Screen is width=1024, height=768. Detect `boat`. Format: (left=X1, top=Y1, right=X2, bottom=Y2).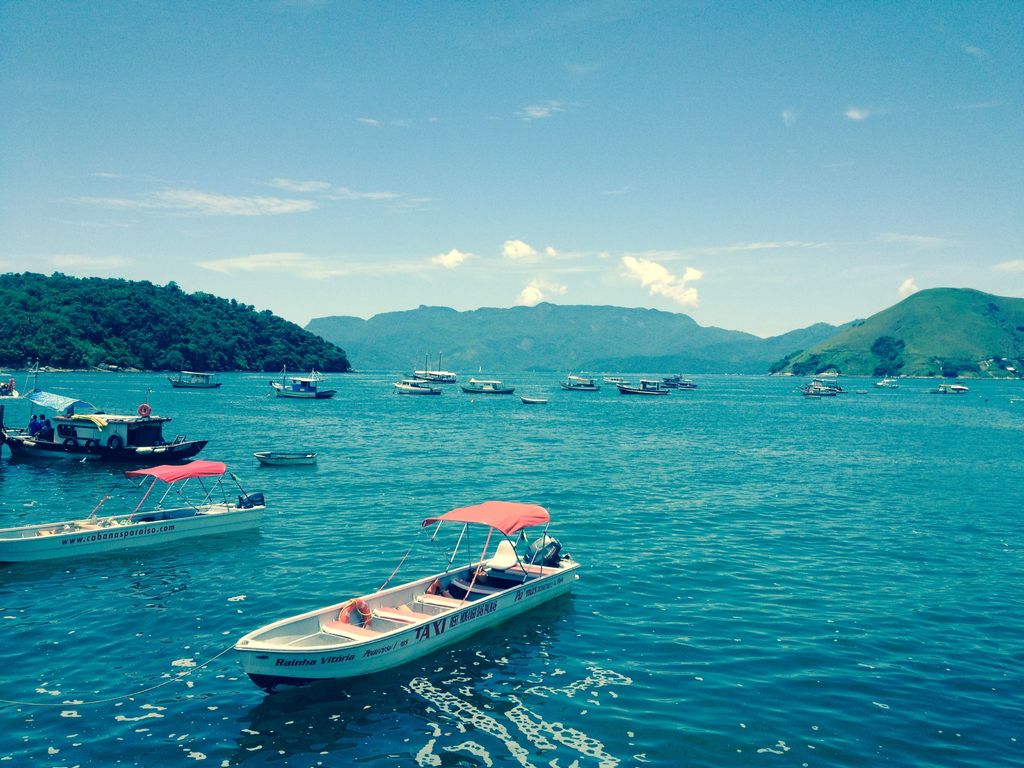
(left=805, top=373, right=844, bottom=393).
